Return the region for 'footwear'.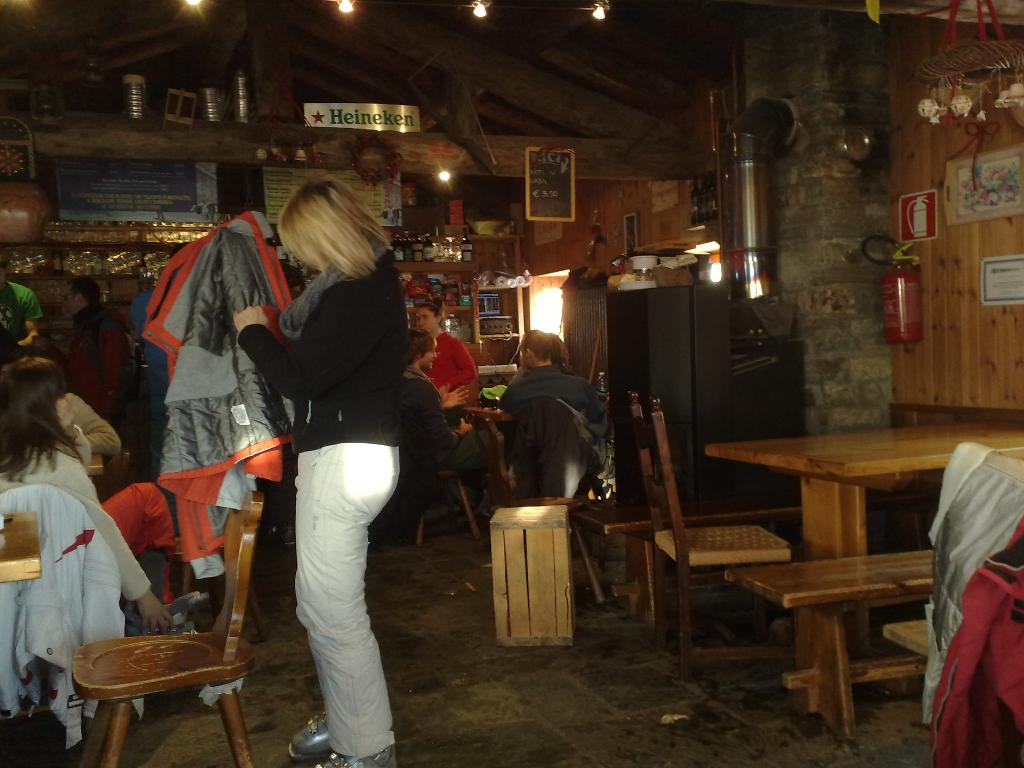
(left=311, top=743, right=399, bottom=767).
